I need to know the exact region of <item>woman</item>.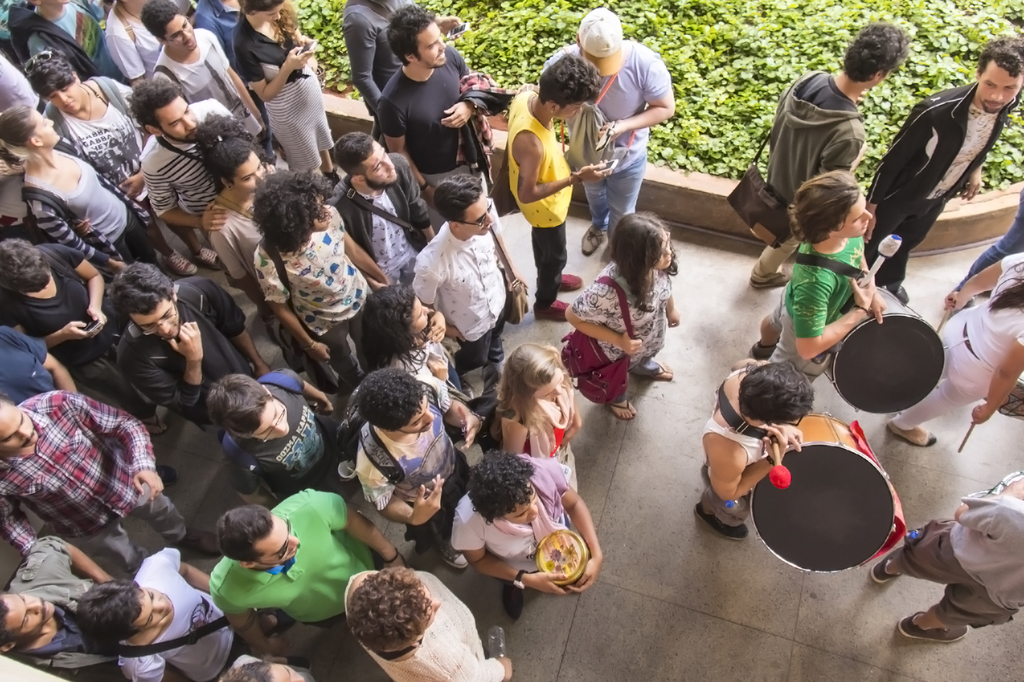
Region: 229 0 346 186.
